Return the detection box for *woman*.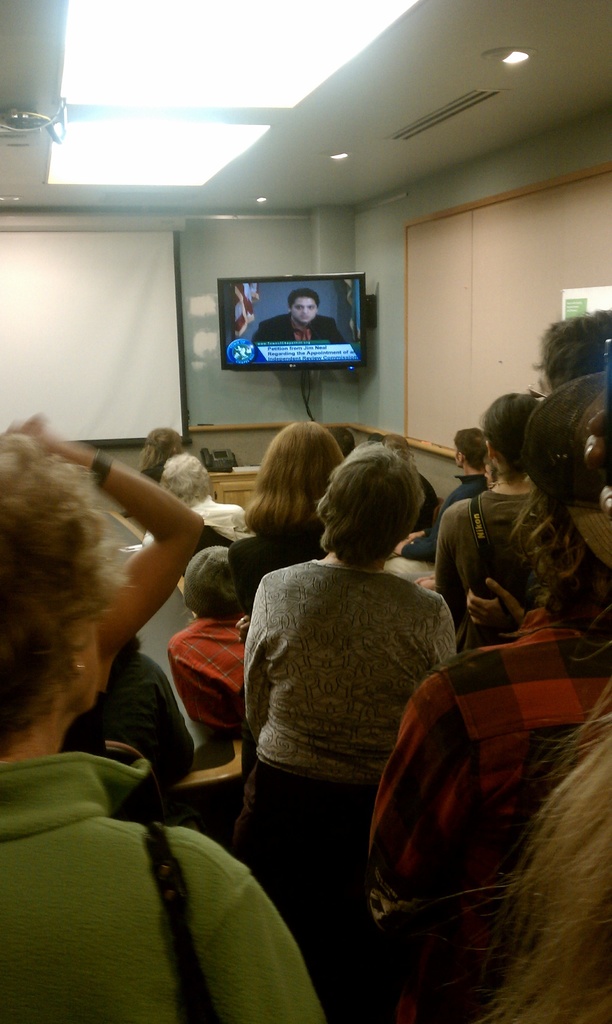
(0, 412, 202, 829).
